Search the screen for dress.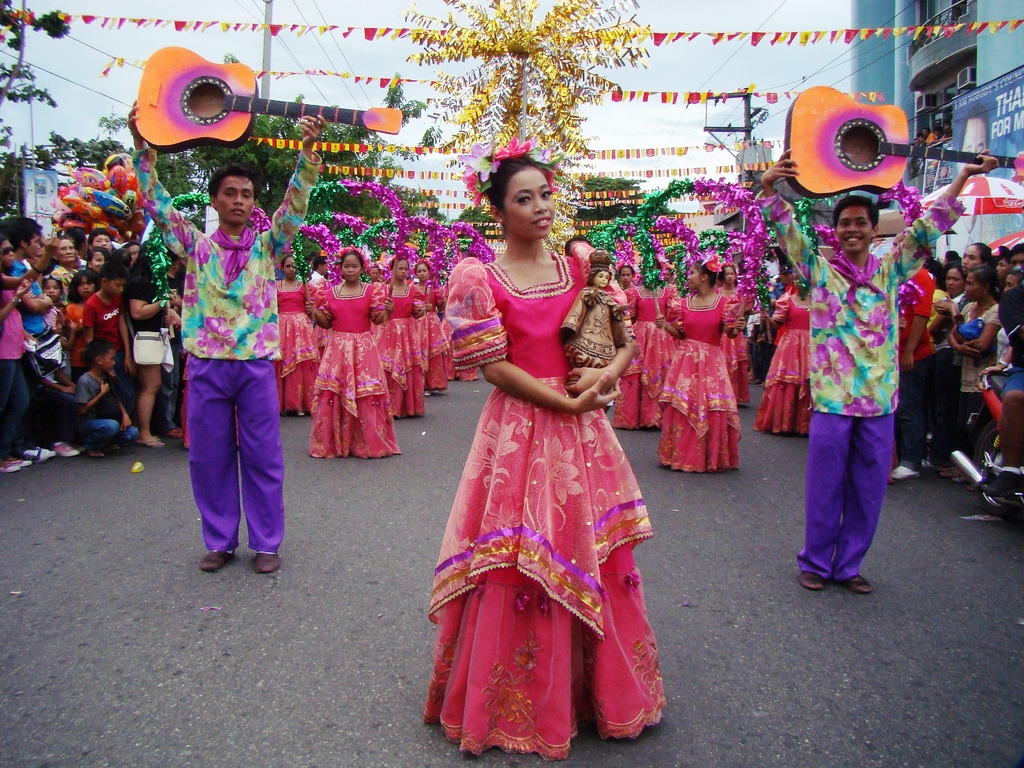
Found at 561:281:637:371.
